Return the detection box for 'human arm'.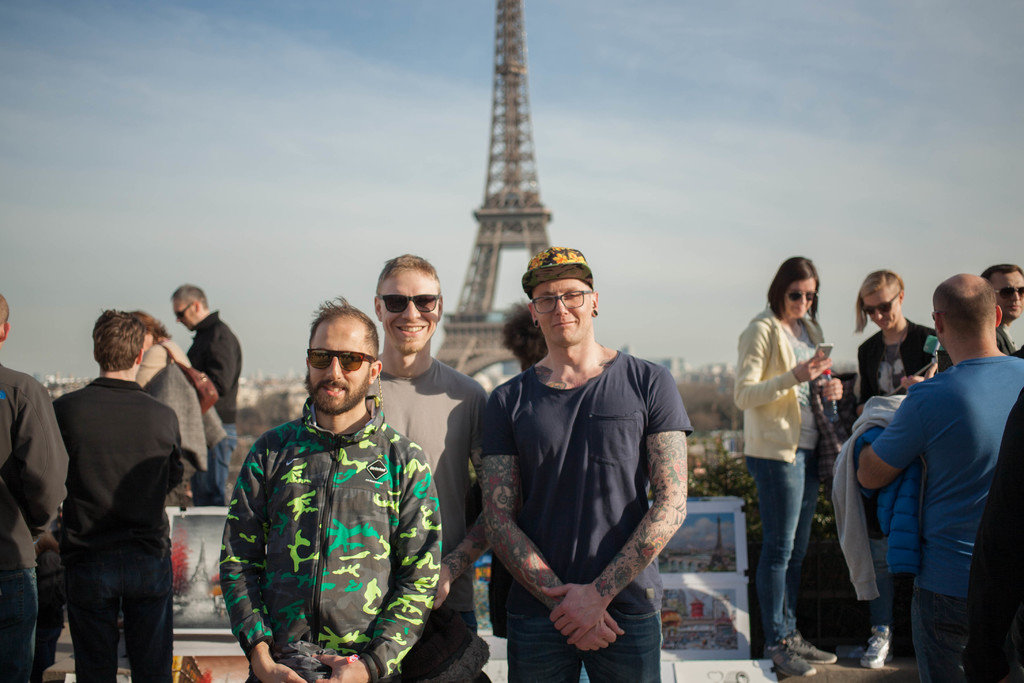
(539, 436, 685, 645).
